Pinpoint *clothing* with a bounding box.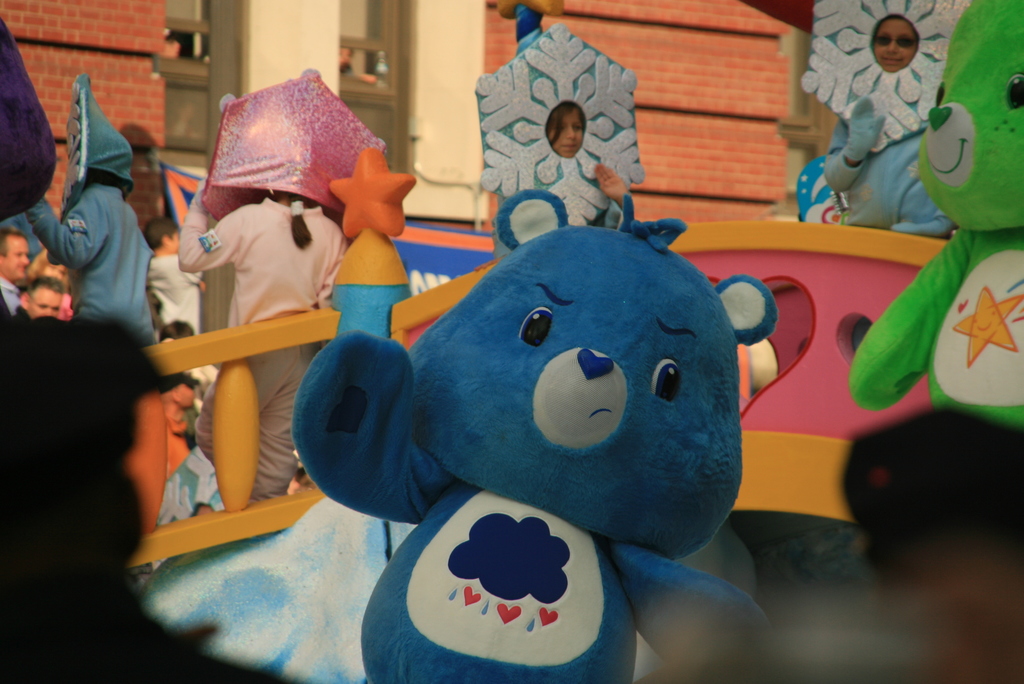
pyautogui.locateOnScreen(20, 165, 164, 348).
